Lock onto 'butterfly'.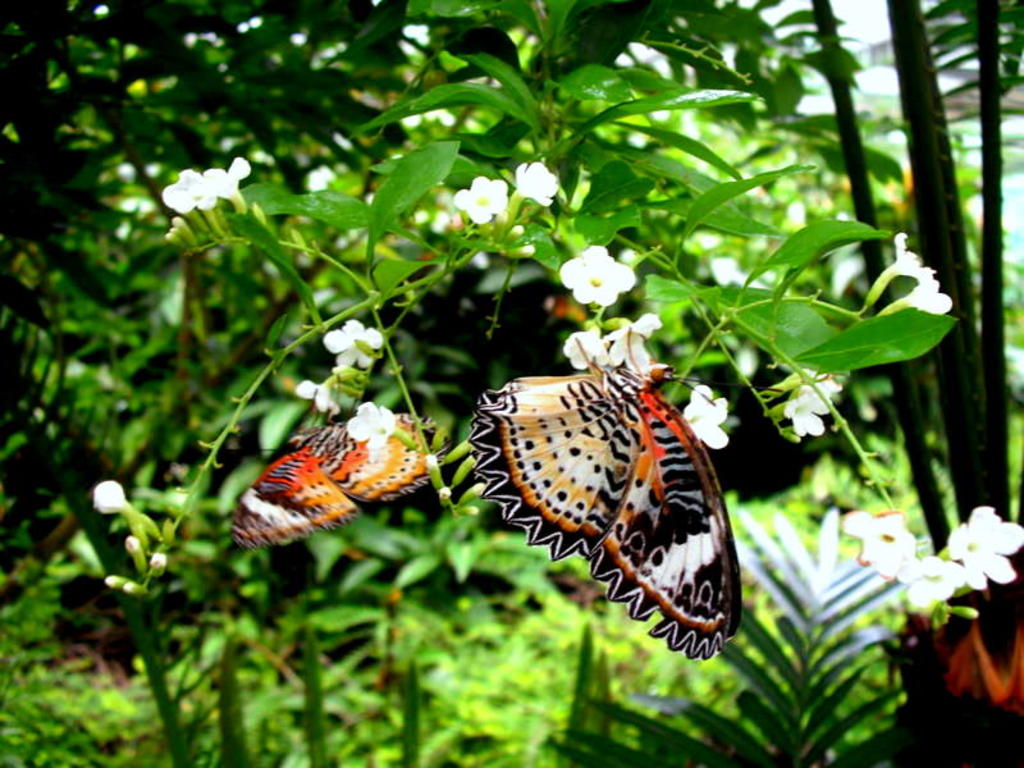
Locked: (x1=476, y1=340, x2=709, y2=576).
